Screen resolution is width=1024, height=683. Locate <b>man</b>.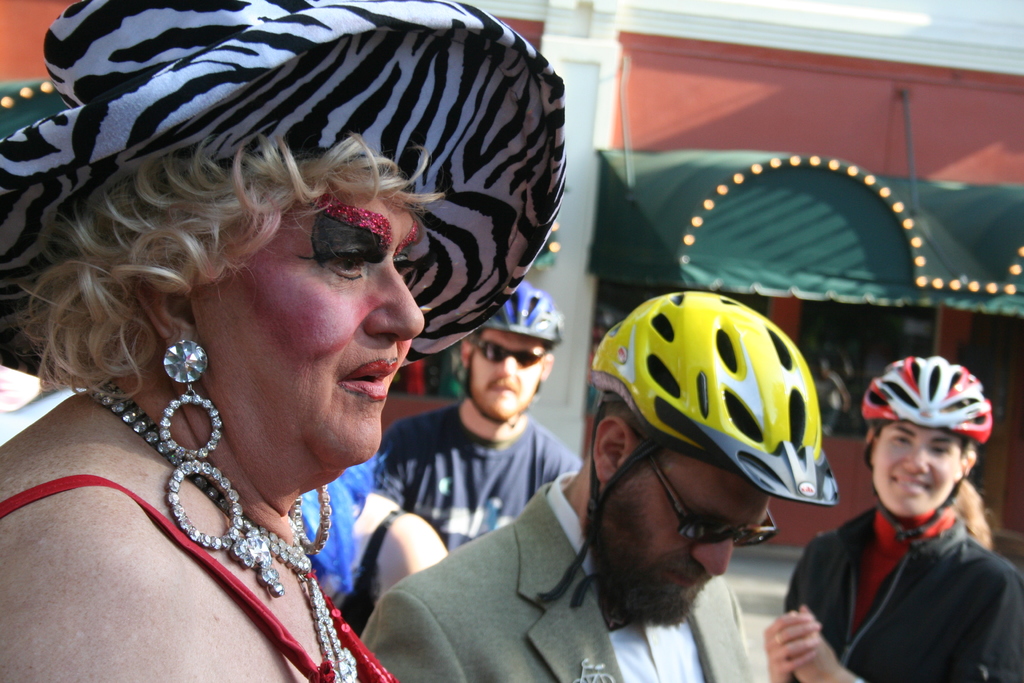
BBox(358, 292, 841, 682).
